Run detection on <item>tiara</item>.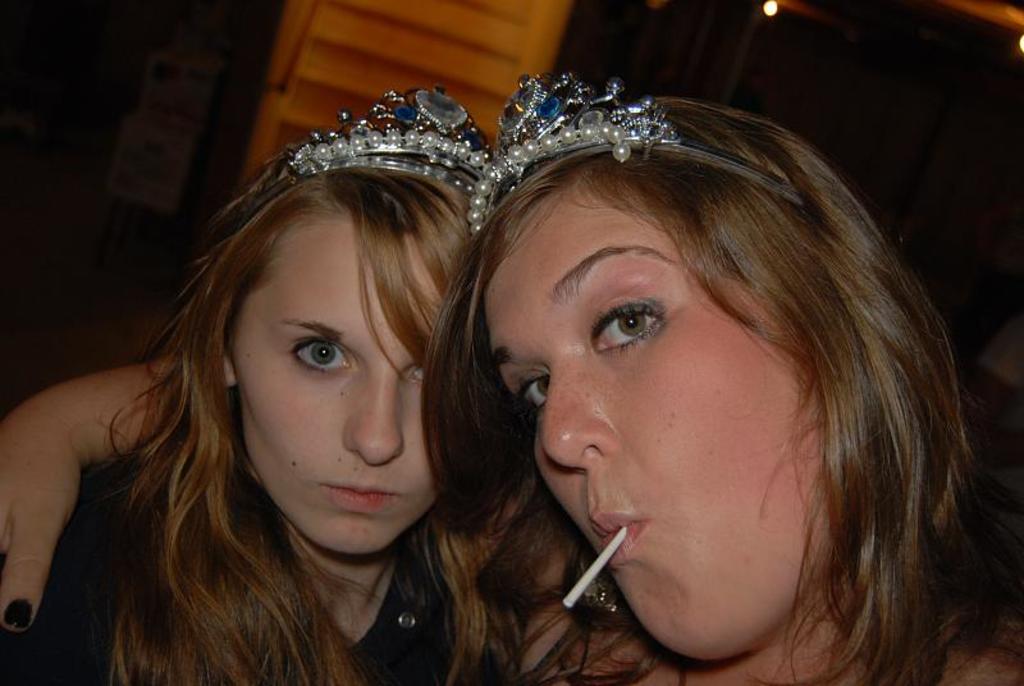
Result: (left=230, top=86, right=490, bottom=235).
